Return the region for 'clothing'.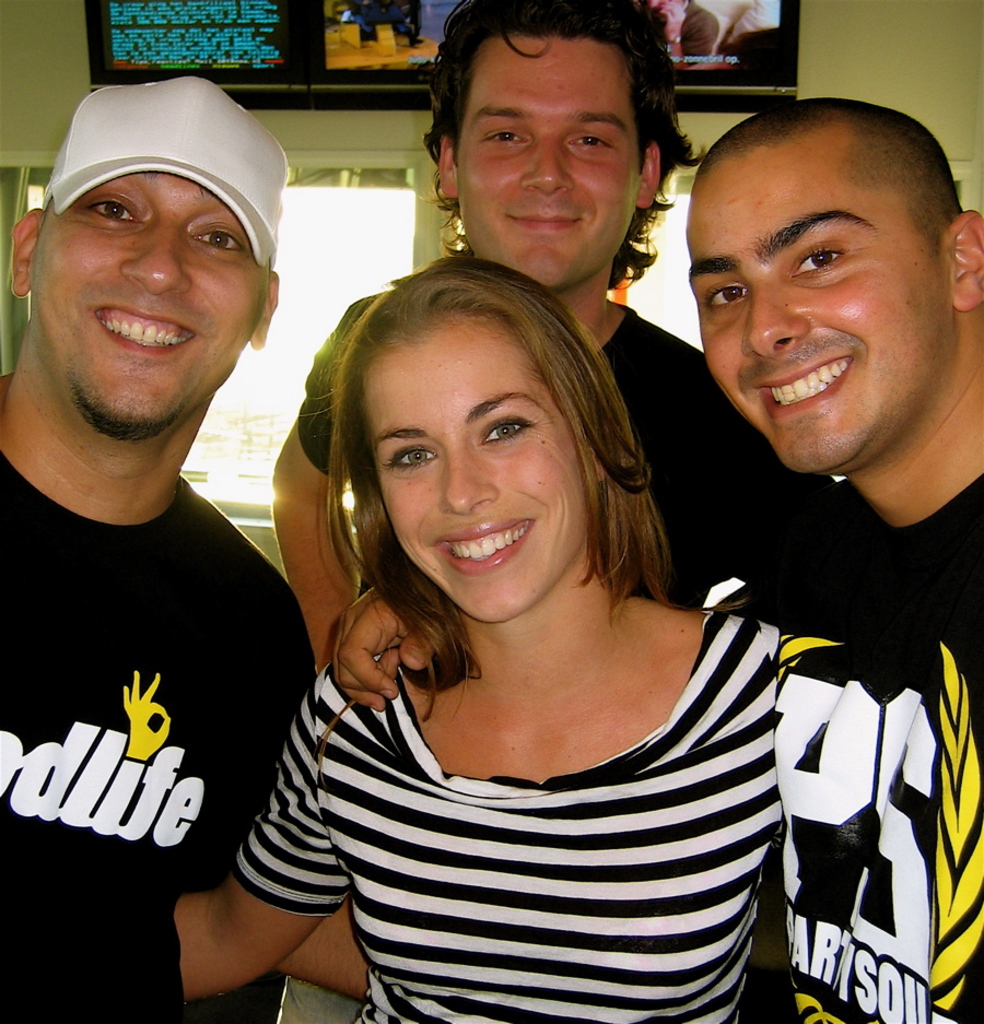
locate(0, 451, 317, 1023).
